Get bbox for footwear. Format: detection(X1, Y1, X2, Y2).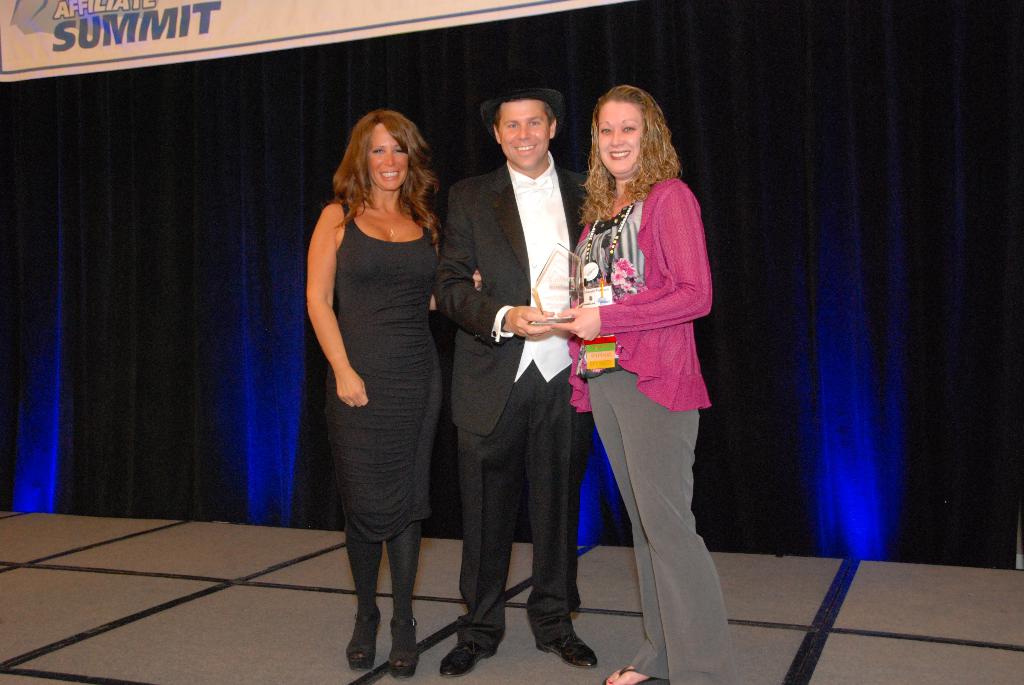
detection(536, 628, 598, 665).
